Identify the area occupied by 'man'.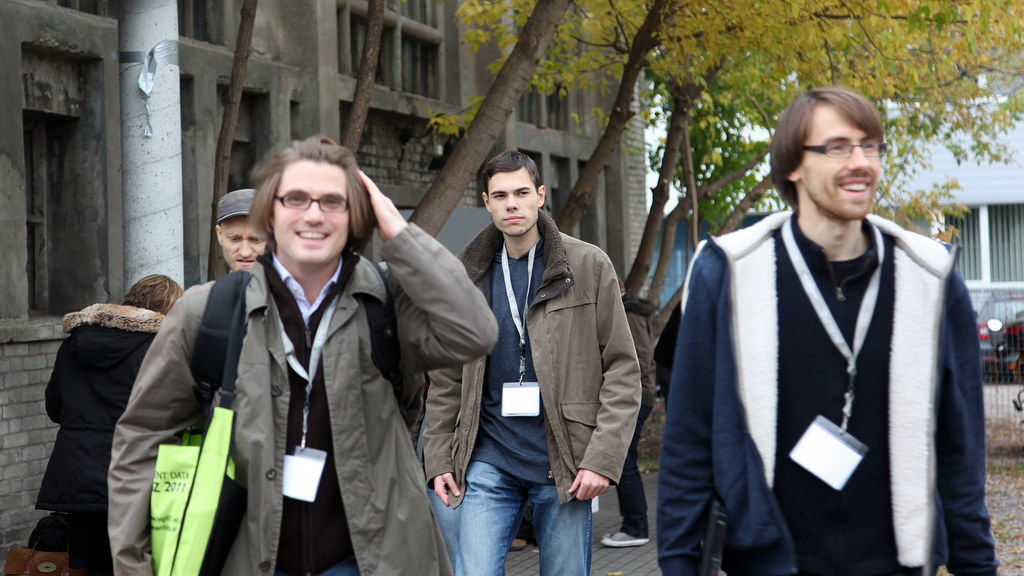
Area: pyautogui.locateOnScreen(658, 85, 1000, 575).
